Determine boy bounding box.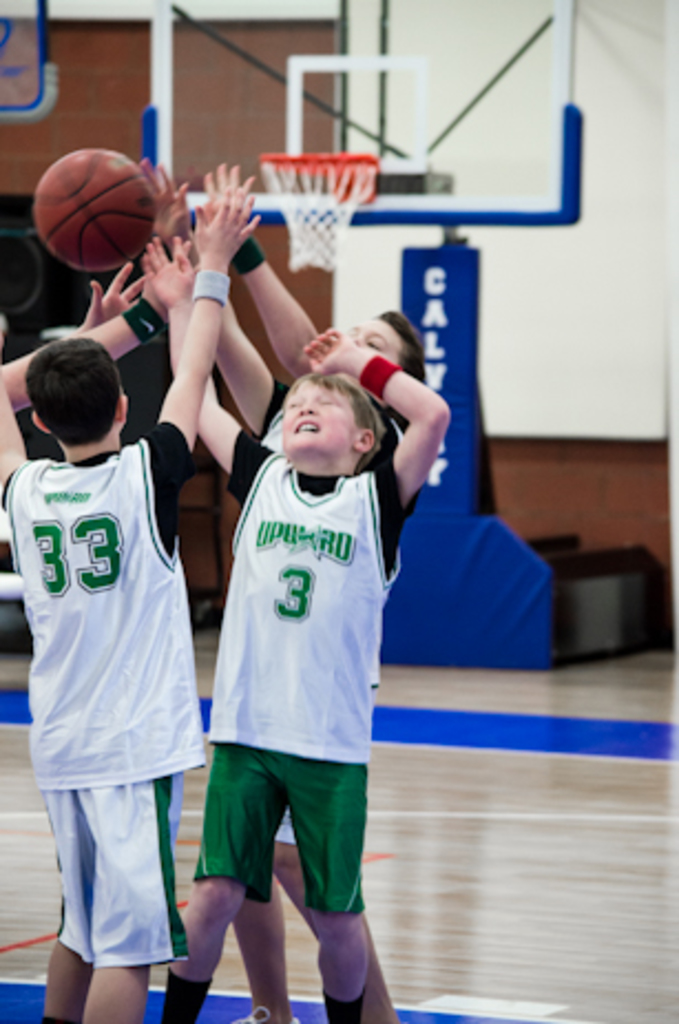
Determined: l=0, t=181, r=259, b=1022.
